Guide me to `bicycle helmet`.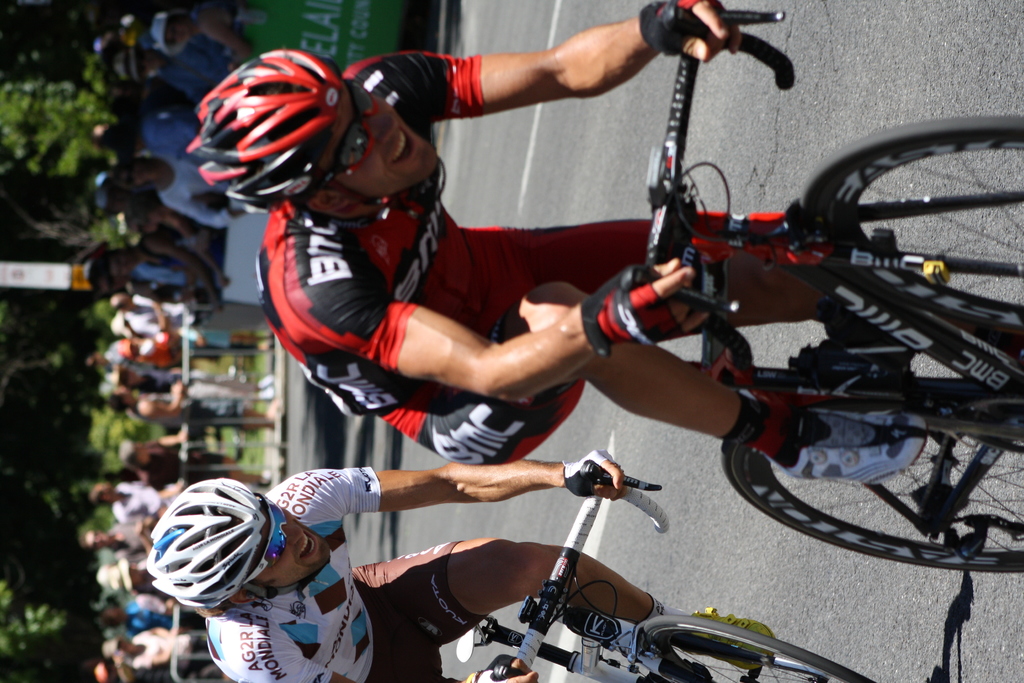
Guidance: left=148, top=472, right=266, bottom=607.
